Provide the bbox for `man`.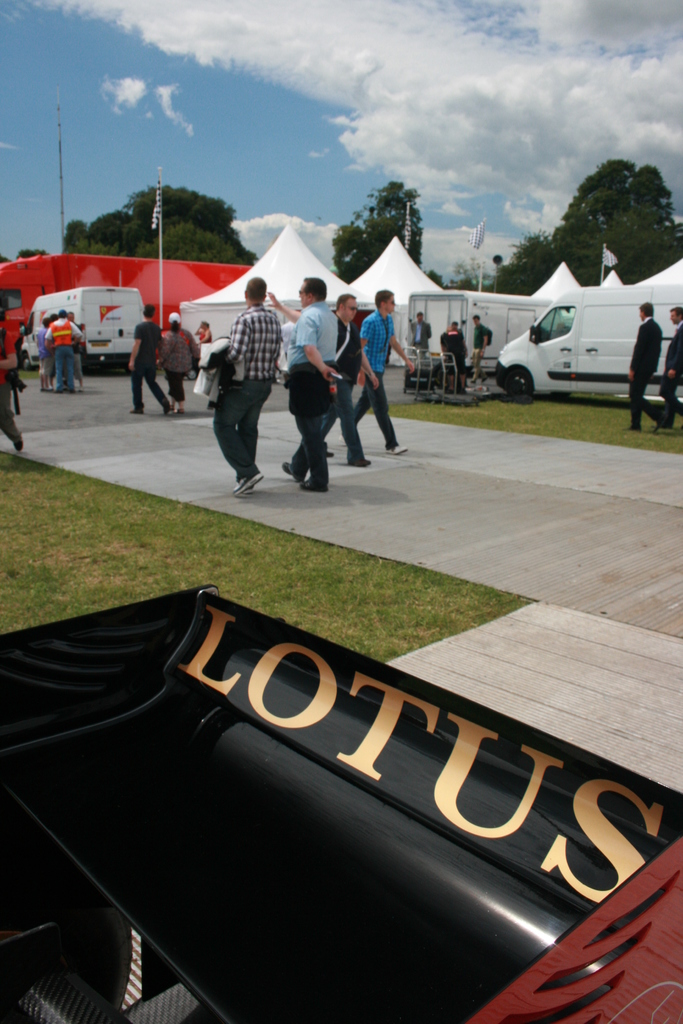
region(438, 318, 471, 394).
